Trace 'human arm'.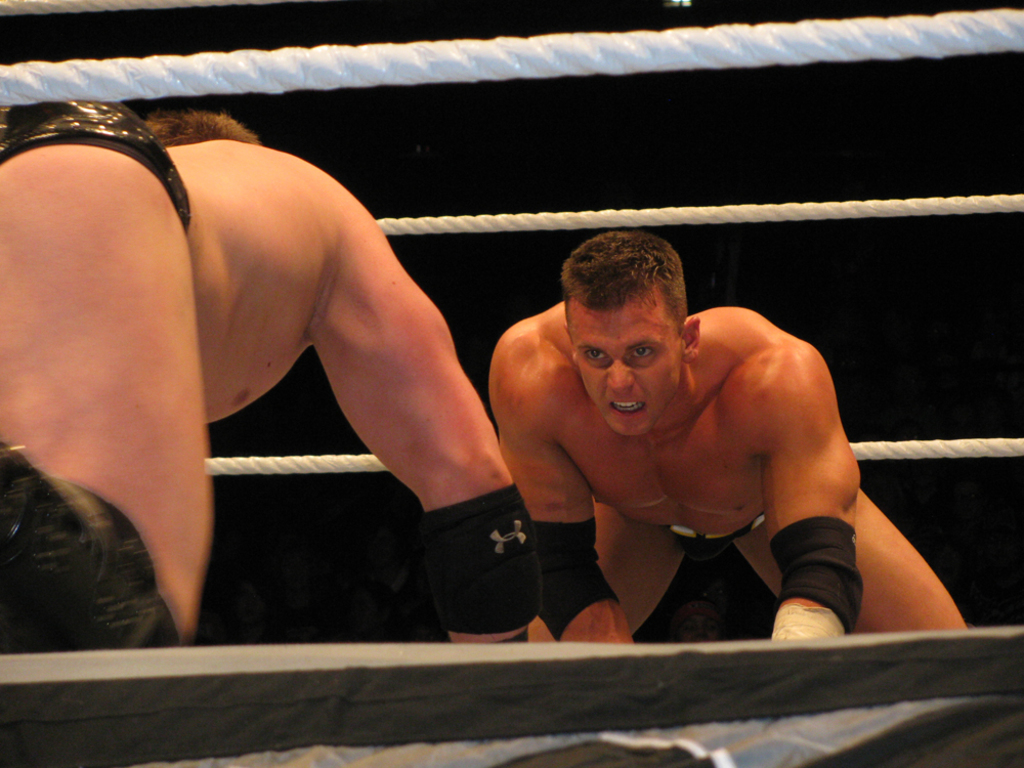
Traced to pyautogui.locateOnScreen(744, 335, 854, 635).
